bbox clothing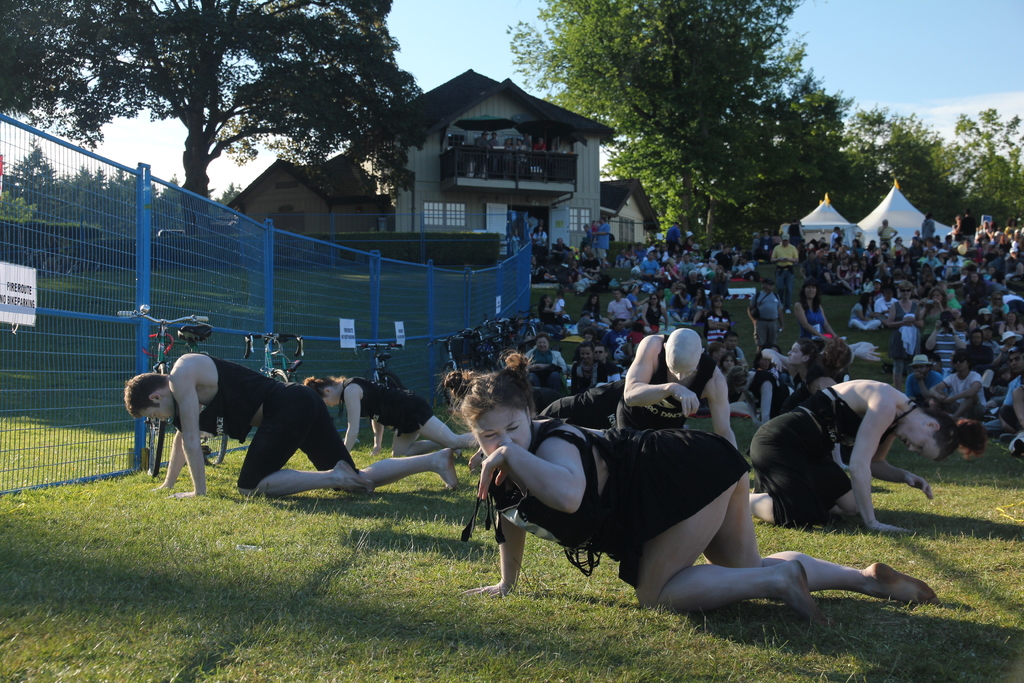
(847, 304, 879, 330)
